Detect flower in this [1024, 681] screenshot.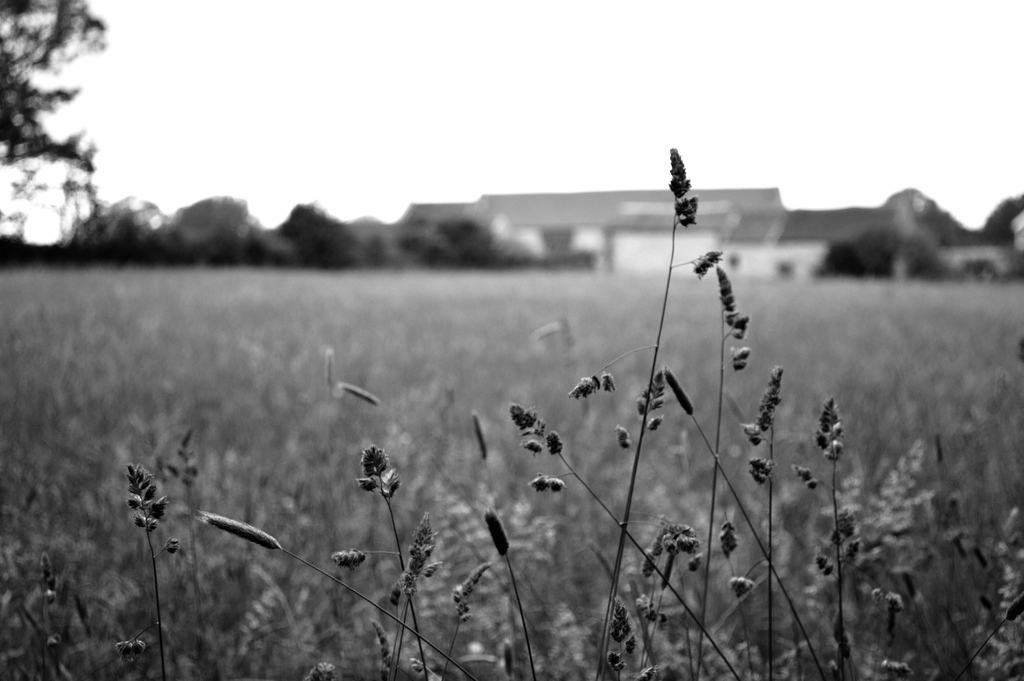
Detection: select_region(531, 476, 572, 493).
